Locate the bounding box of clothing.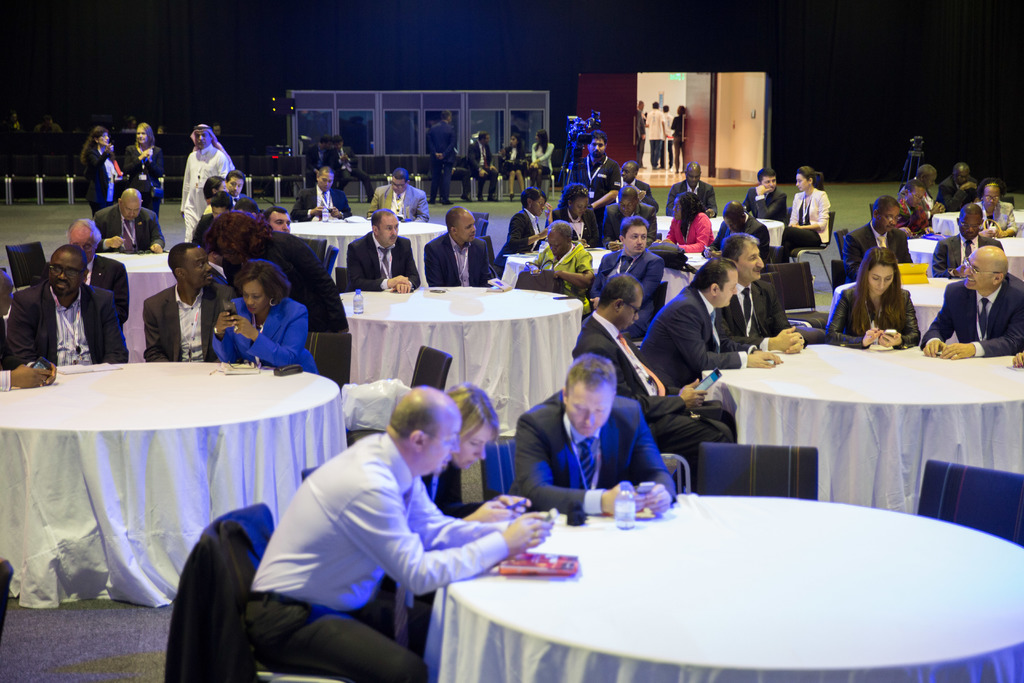
Bounding box: 181 154 230 243.
